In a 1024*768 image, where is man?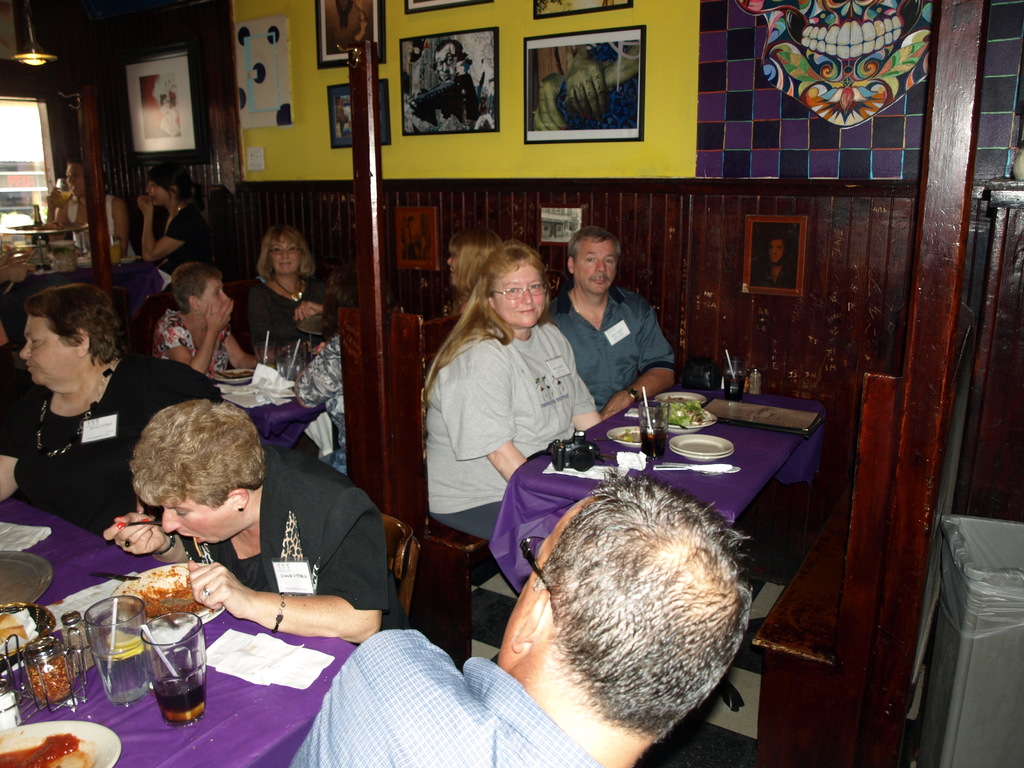
401 40 500 131.
